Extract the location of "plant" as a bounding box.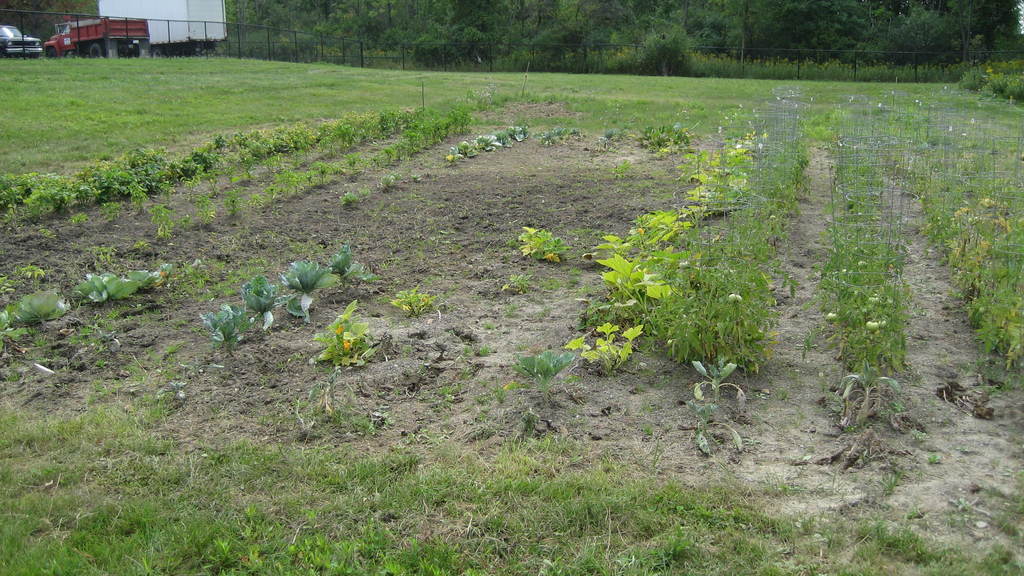
BBox(787, 109, 924, 447).
